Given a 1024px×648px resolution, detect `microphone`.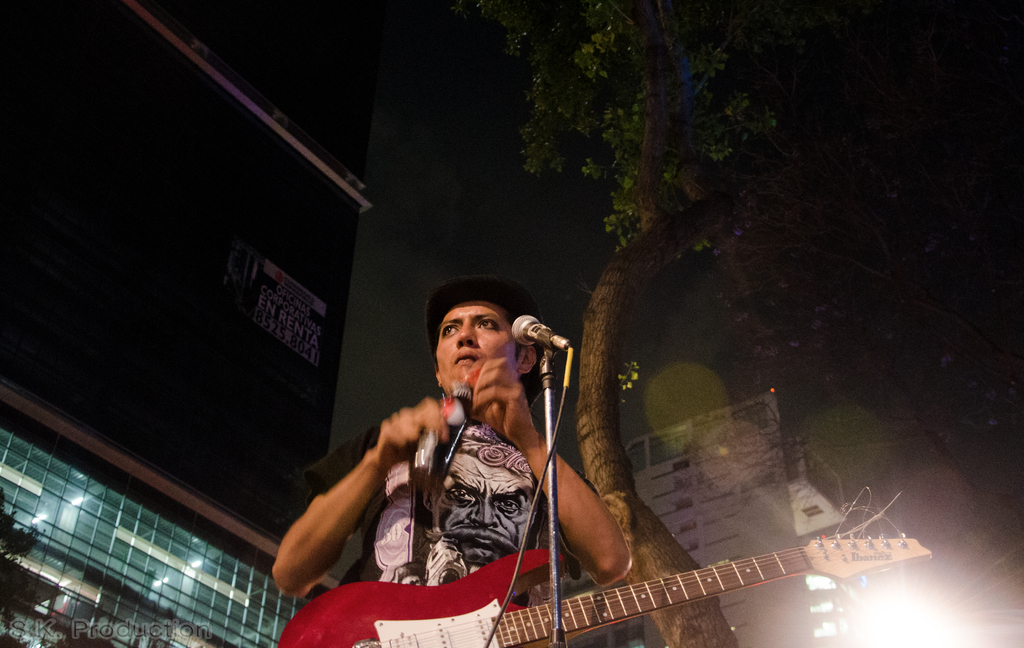
[left=508, top=308, right=572, bottom=366].
